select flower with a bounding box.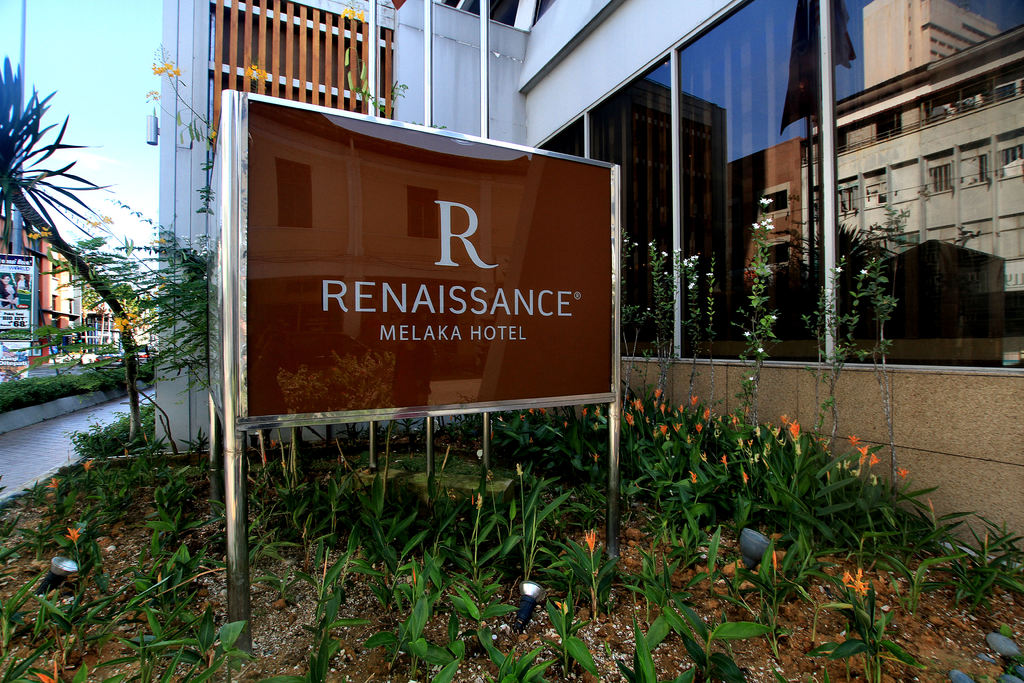
<box>856,445,868,456</box>.
